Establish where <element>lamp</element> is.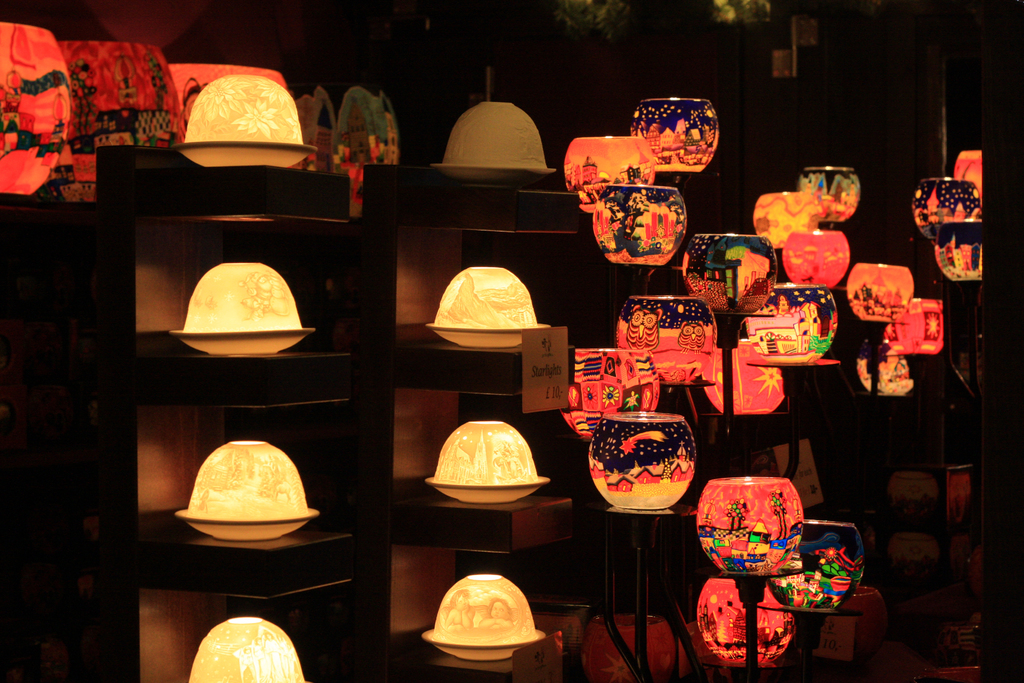
Established at locate(588, 410, 698, 513).
